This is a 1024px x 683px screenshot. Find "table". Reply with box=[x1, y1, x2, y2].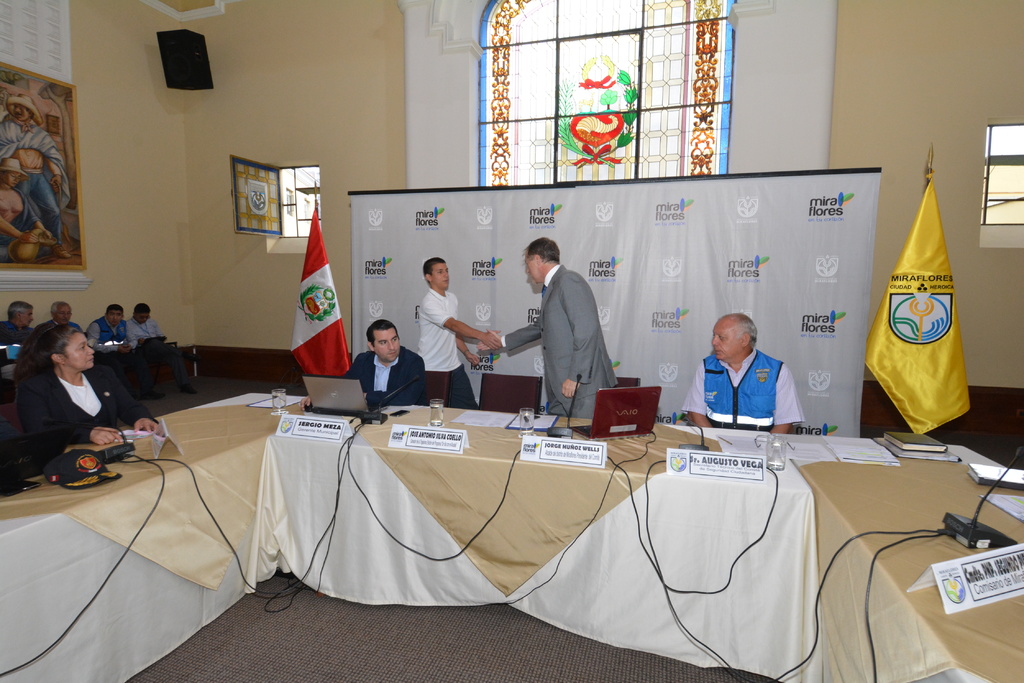
box=[249, 379, 1023, 682].
